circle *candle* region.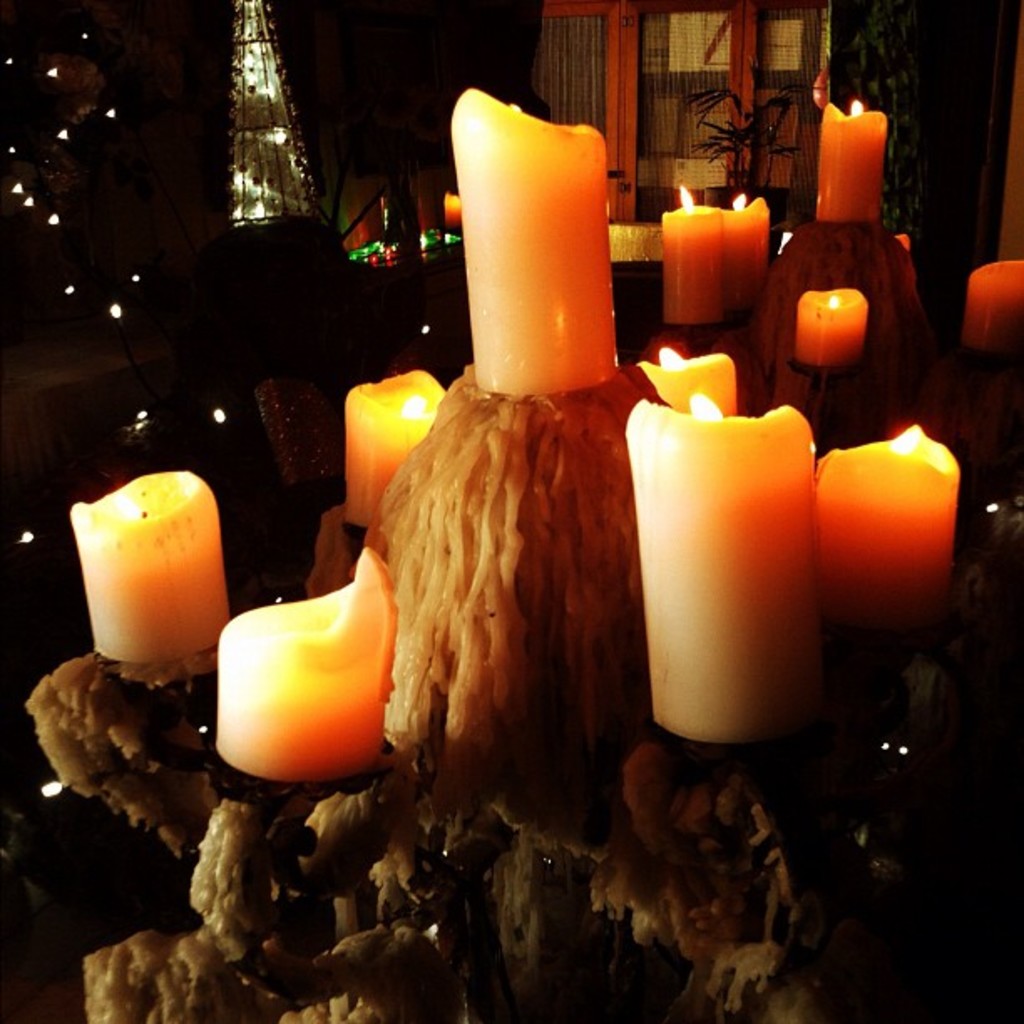
Region: 348:361:453:530.
